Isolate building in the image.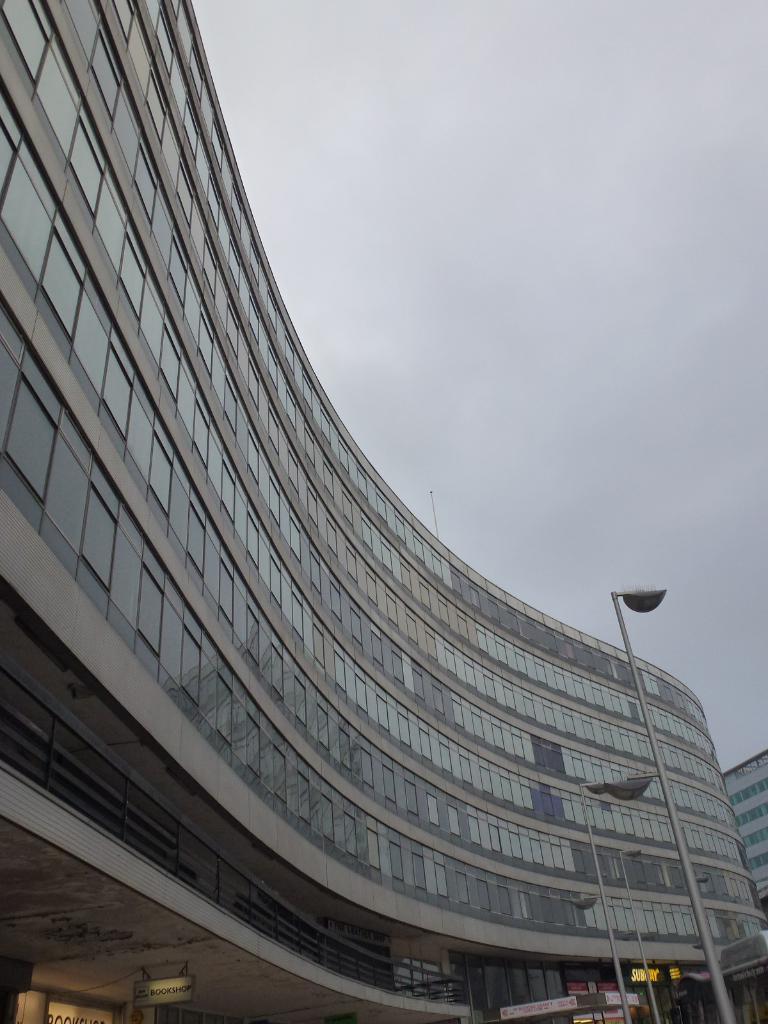
Isolated region: rect(726, 747, 767, 916).
